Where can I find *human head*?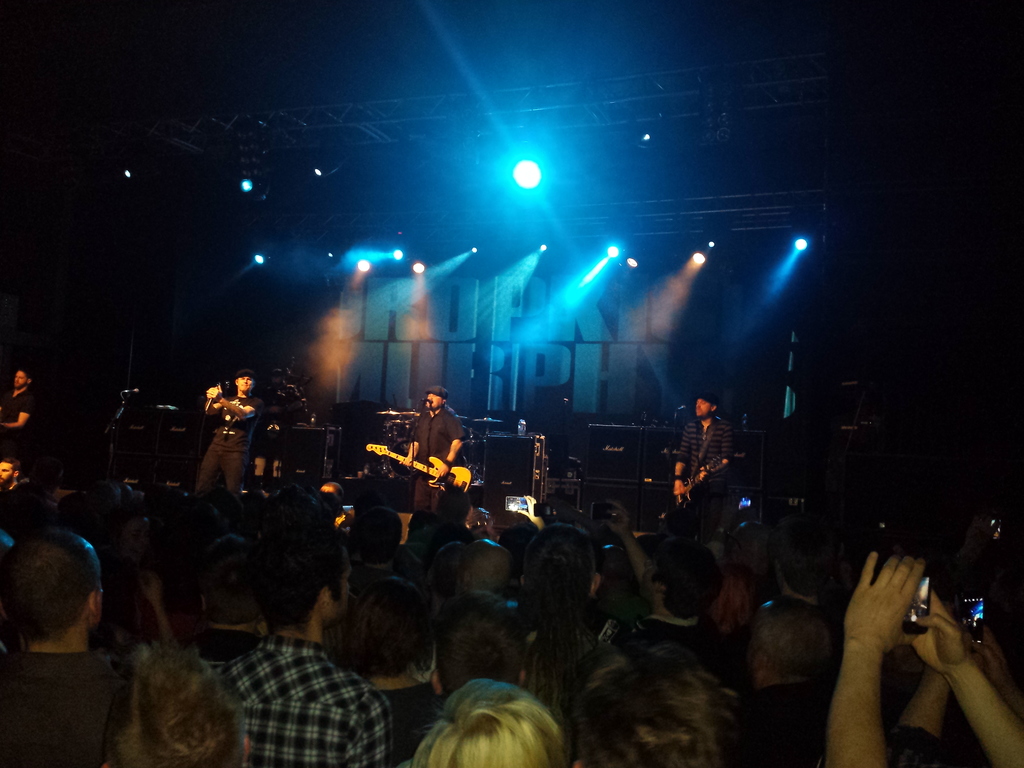
You can find it at [x1=172, y1=500, x2=220, y2=543].
